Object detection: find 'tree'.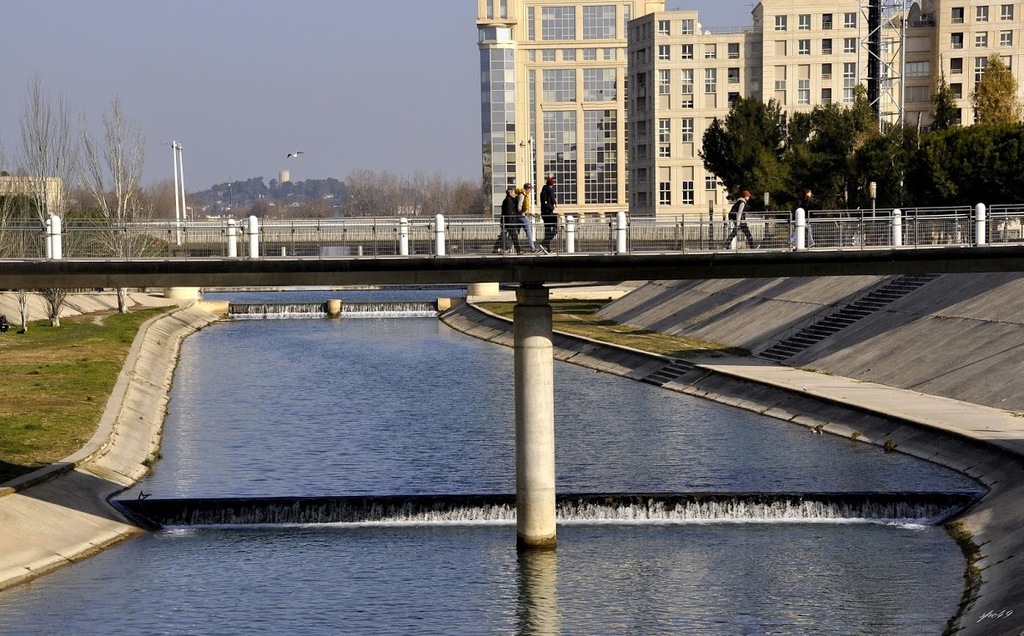
{"x1": 13, "y1": 85, "x2": 95, "y2": 325}.
